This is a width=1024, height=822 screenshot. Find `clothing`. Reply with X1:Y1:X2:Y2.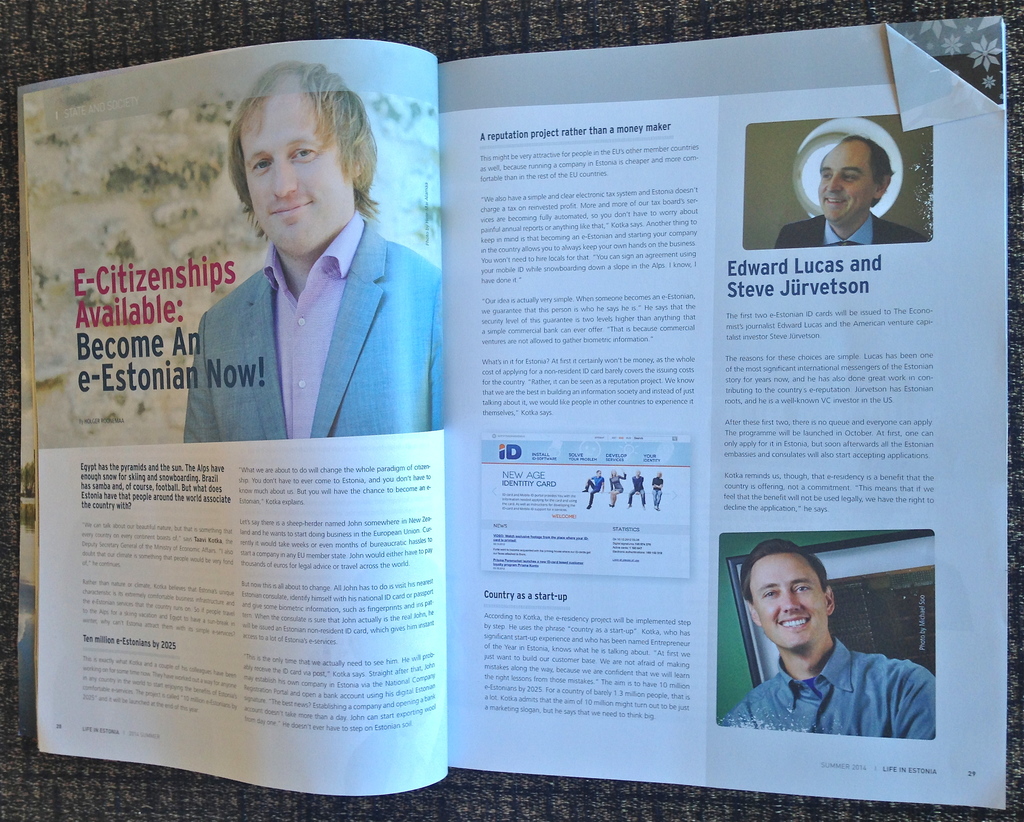
180:206:436:446.
